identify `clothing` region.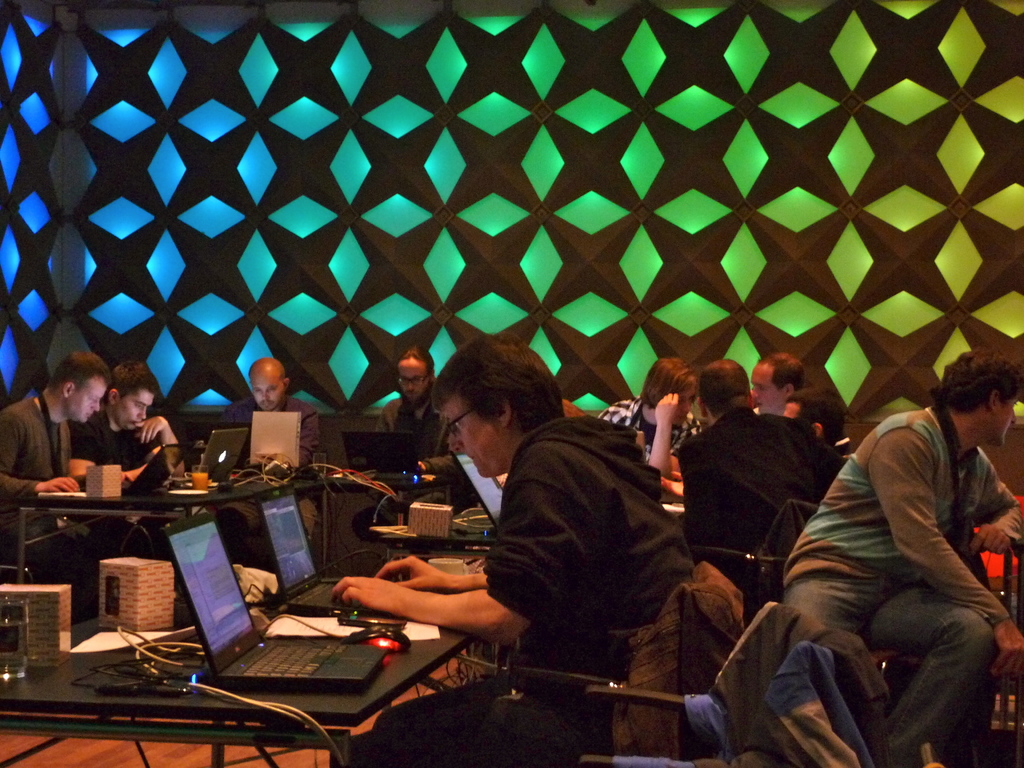
Region: Rect(350, 413, 700, 767).
